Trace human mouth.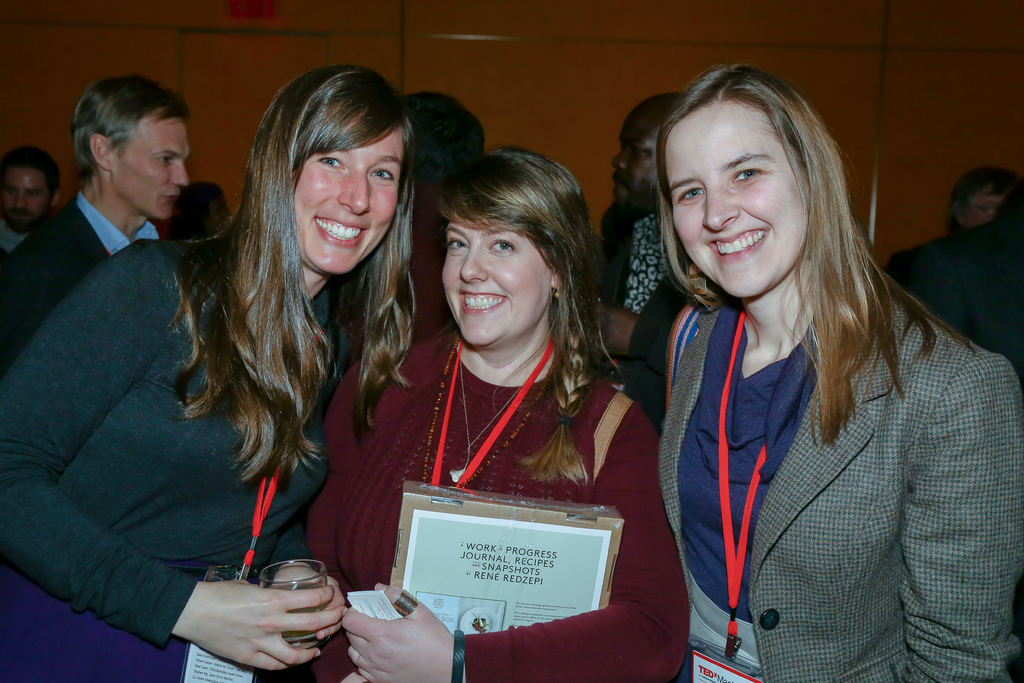
Traced to 162 186 176 206.
